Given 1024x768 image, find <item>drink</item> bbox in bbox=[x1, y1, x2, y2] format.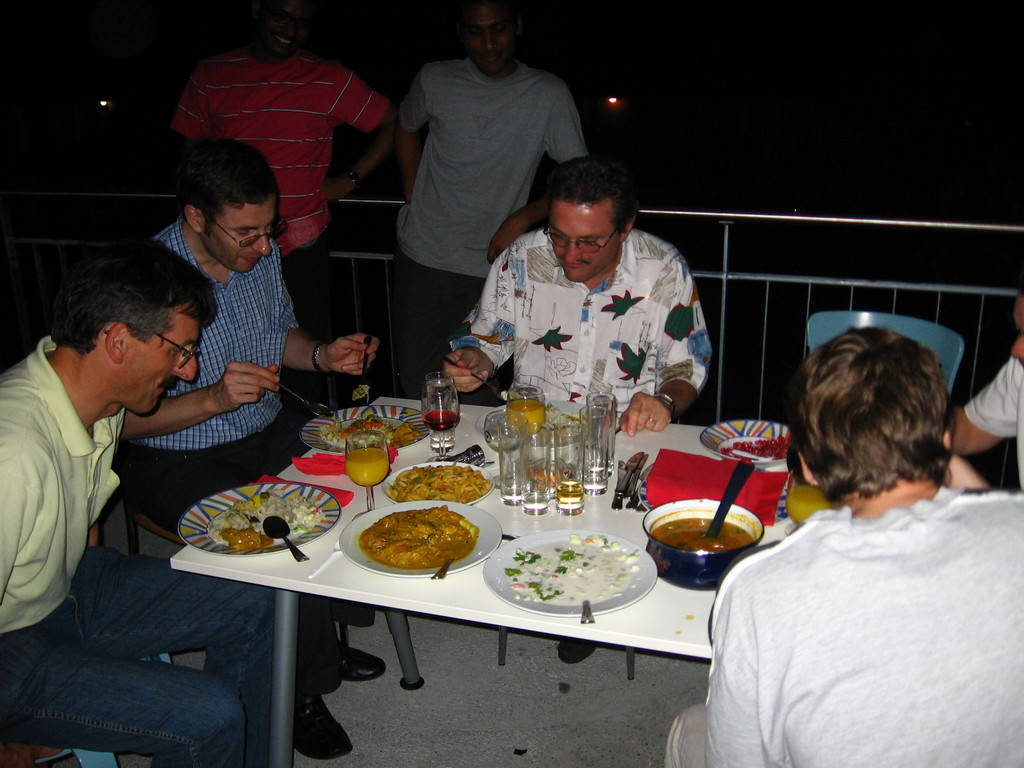
bbox=[348, 428, 390, 520].
